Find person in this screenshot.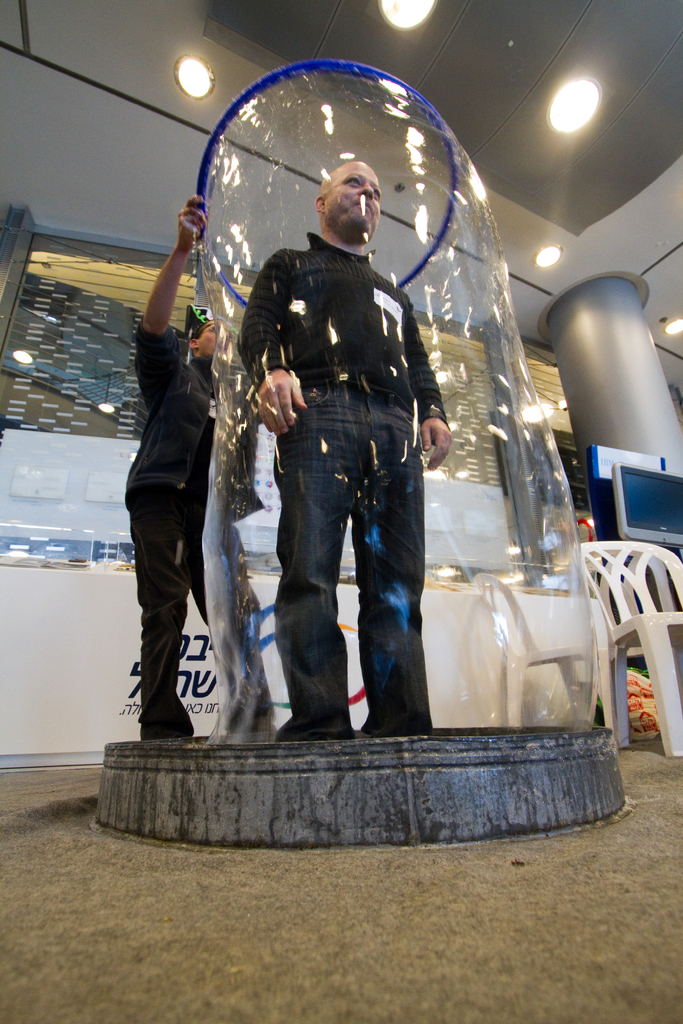
The bounding box for person is bbox=[115, 191, 287, 742].
